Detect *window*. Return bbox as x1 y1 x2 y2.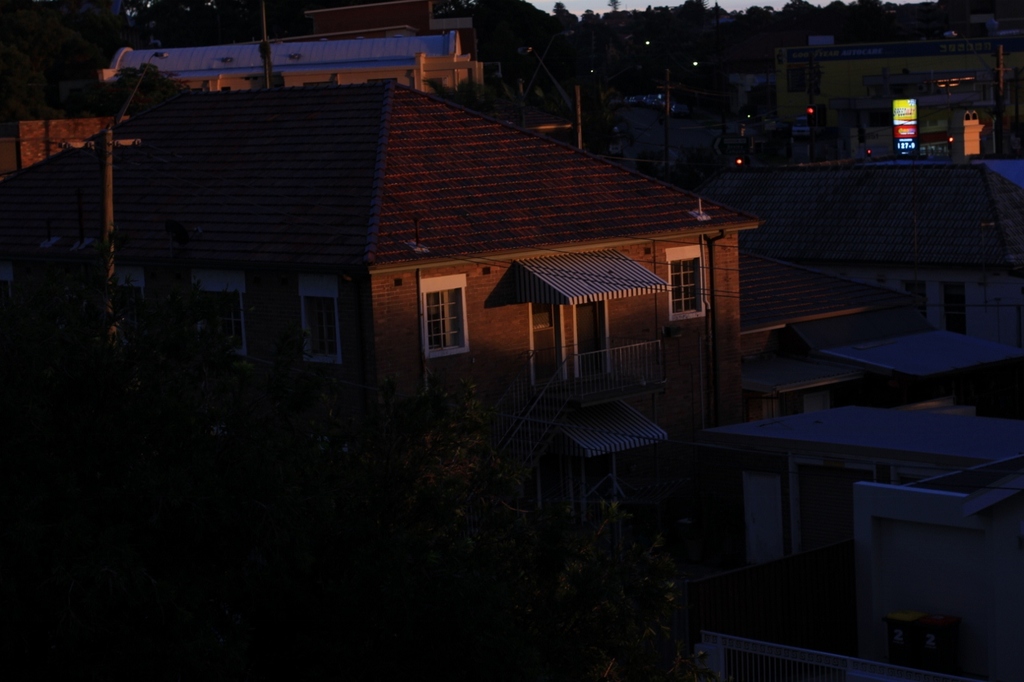
180 265 254 356.
